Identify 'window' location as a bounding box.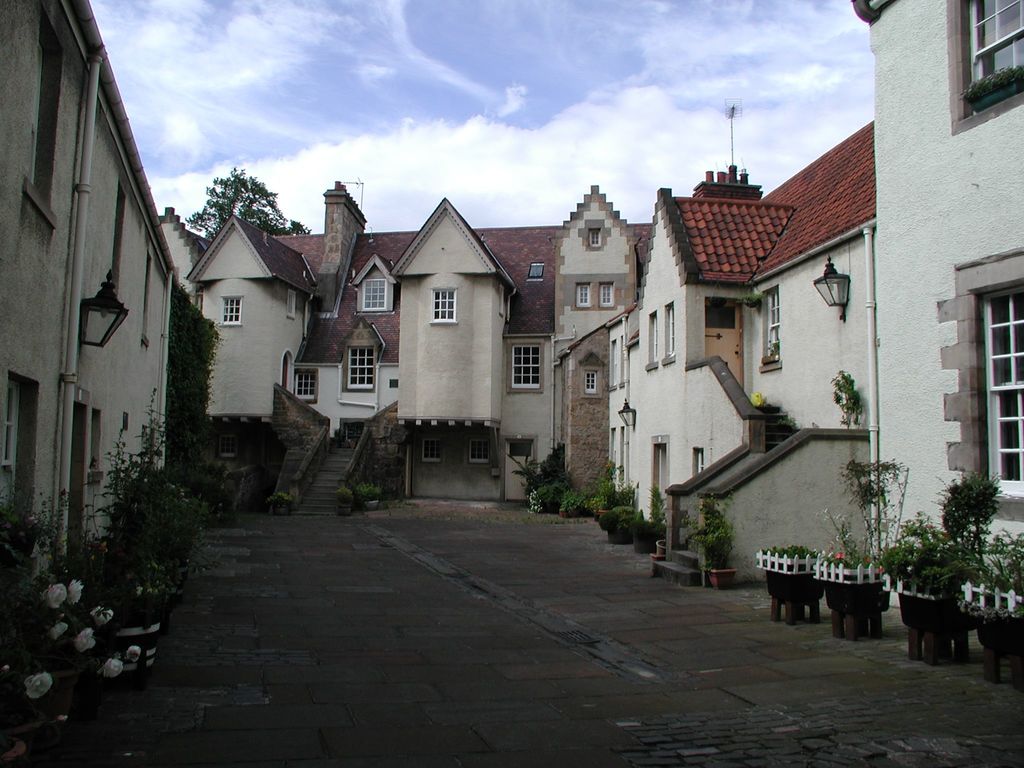
box(470, 436, 493, 465).
